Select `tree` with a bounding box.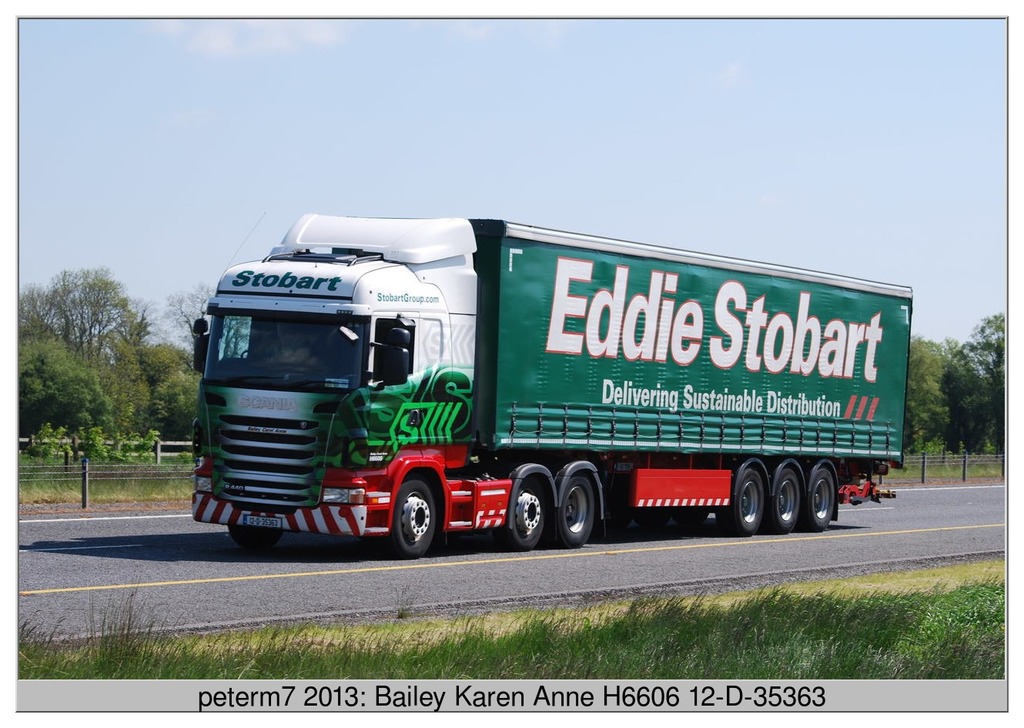
(949, 311, 1006, 468).
